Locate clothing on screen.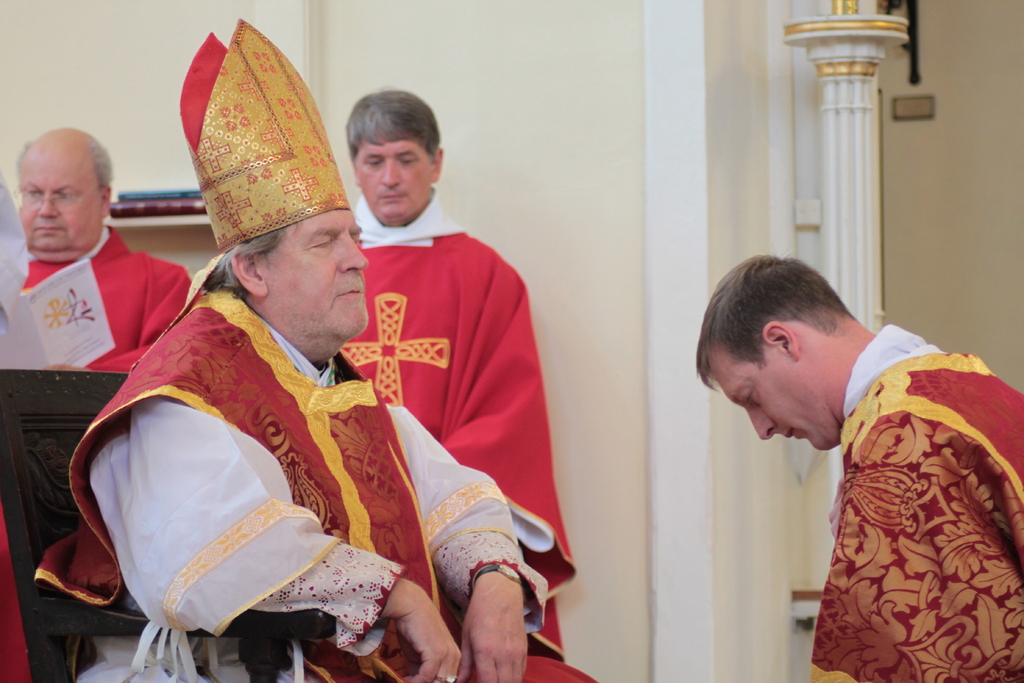
On screen at detection(0, 173, 31, 333).
